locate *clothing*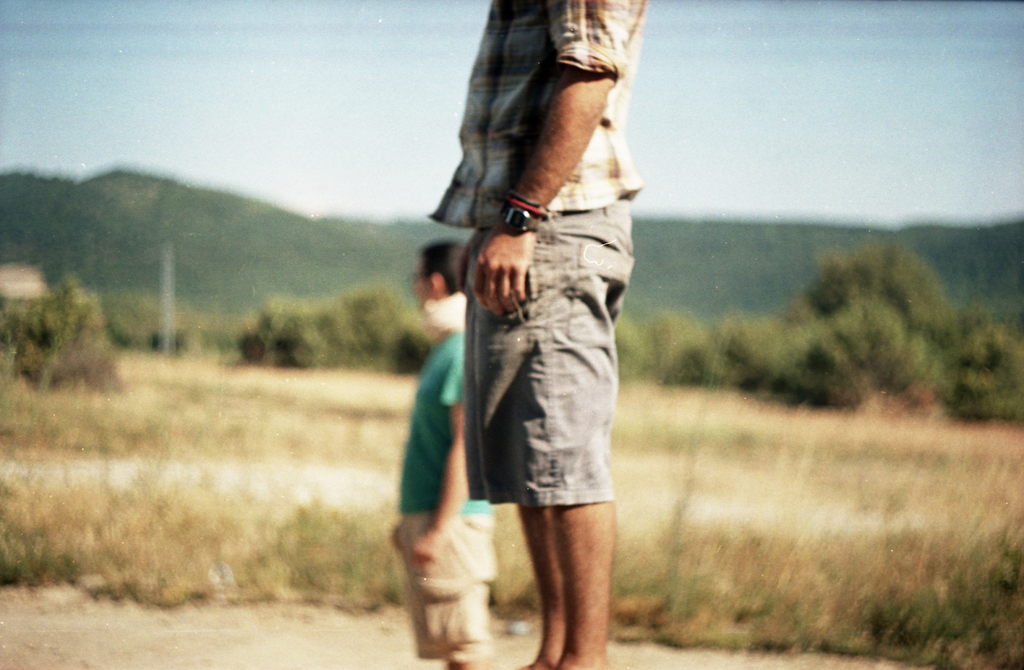
(x1=390, y1=282, x2=497, y2=664)
